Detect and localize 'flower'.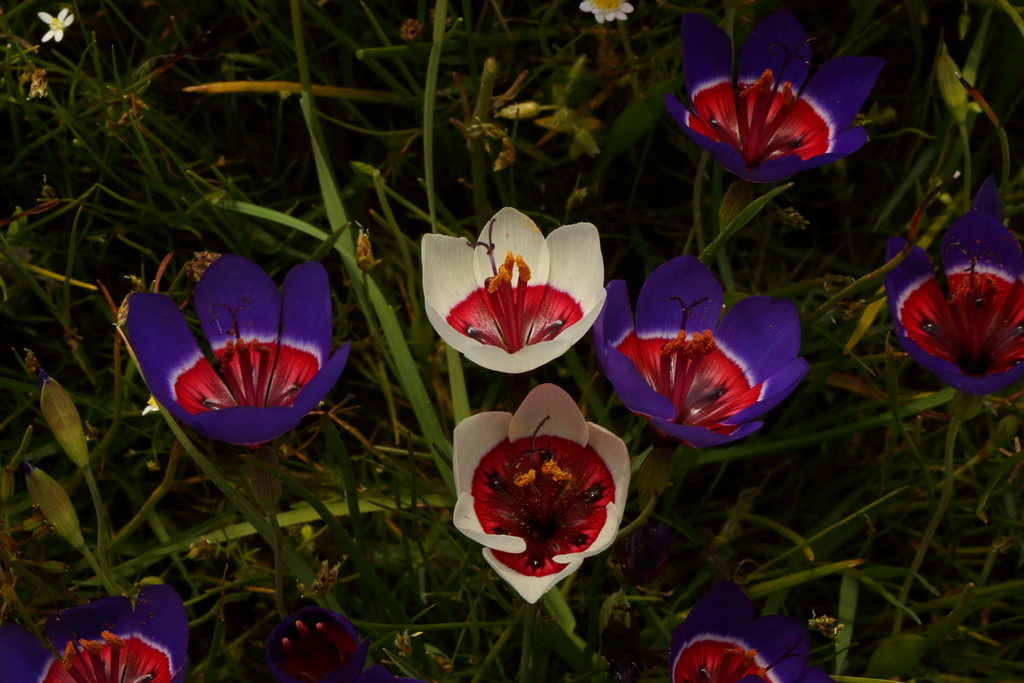
Localized at bbox(256, 611, 380, 682).
